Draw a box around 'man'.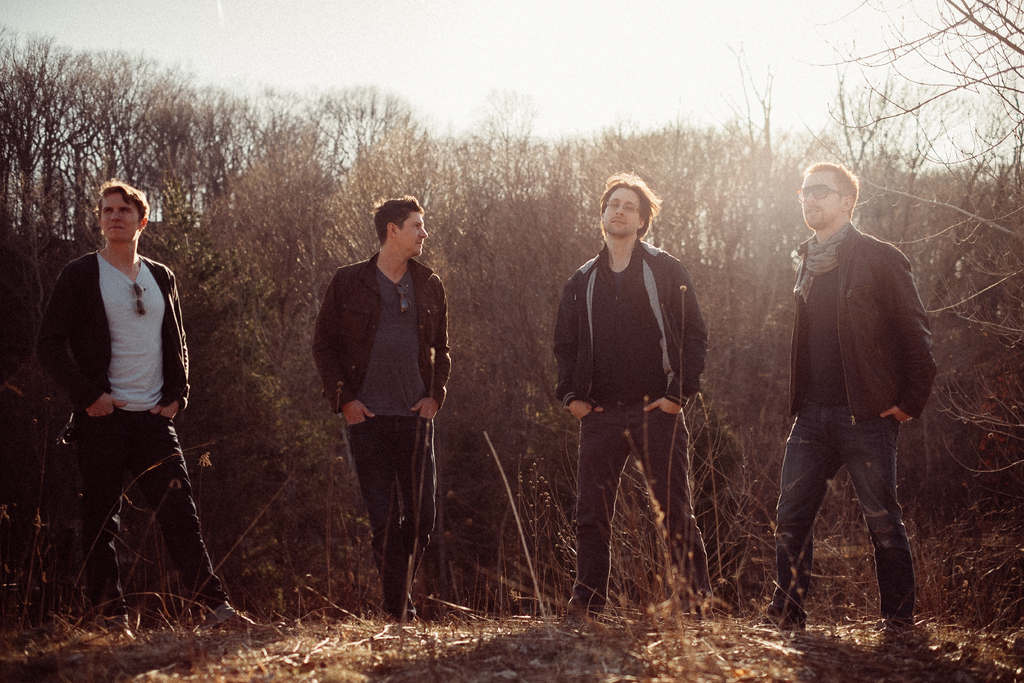
left=36, top=179, right=284, bottom=642.
